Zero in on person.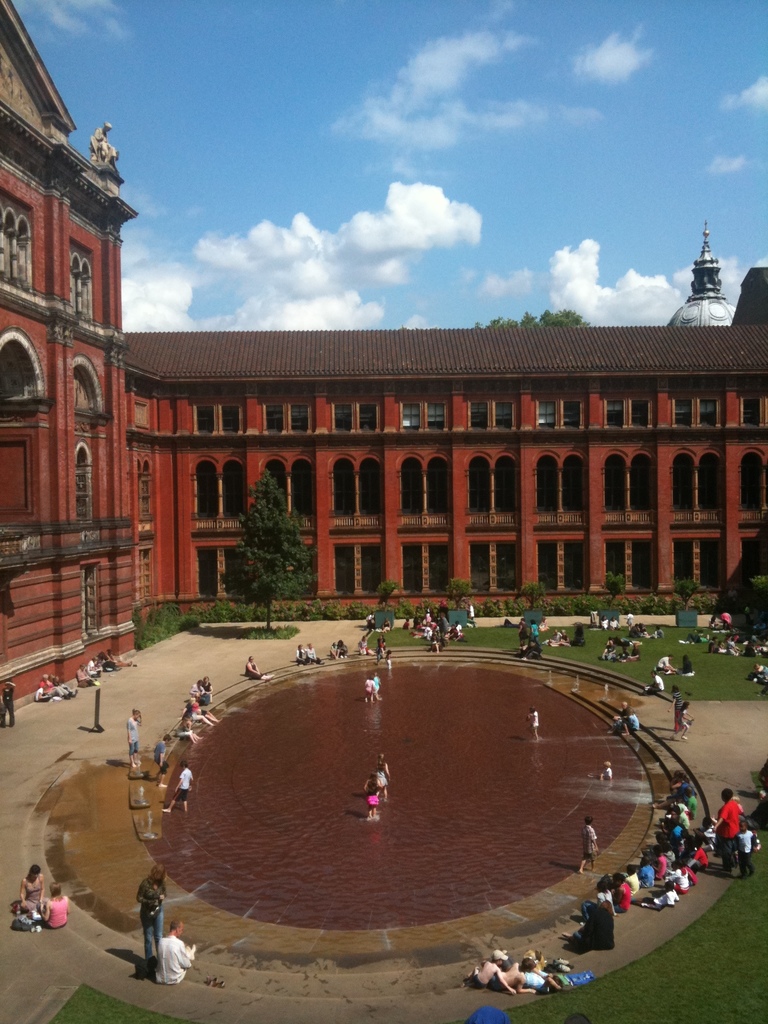
Zeroed in: <region>371, 672, 387, 705</region>.
